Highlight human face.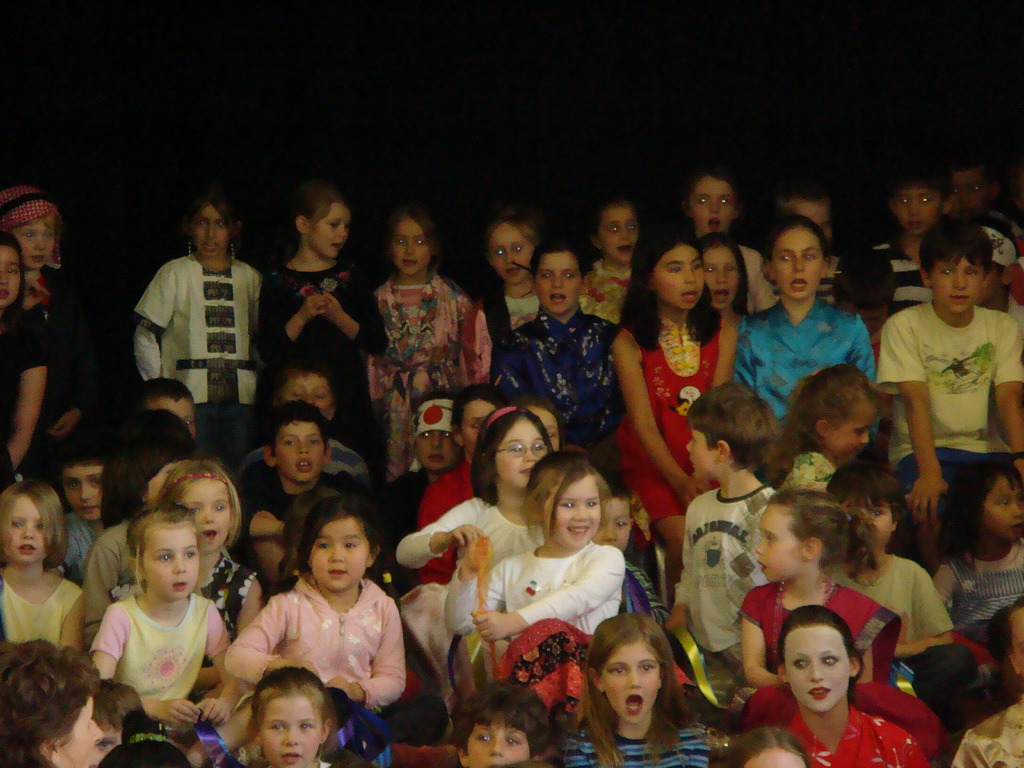
Highlighted region: [x1=147, y1=396, x2=198, y2=439].
